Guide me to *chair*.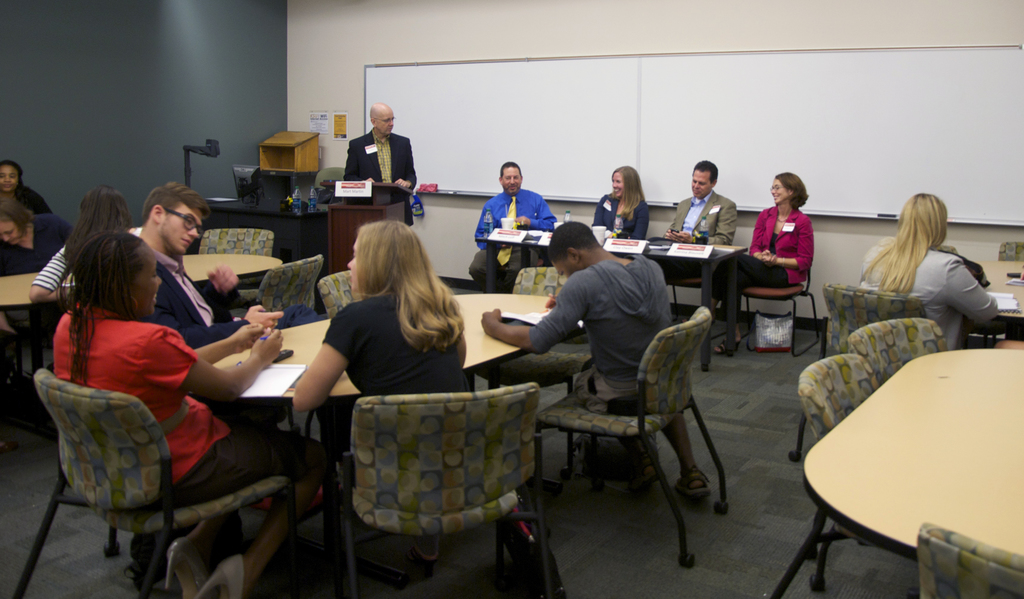
Guidance: l=932, t=243, r=955, b=257.
